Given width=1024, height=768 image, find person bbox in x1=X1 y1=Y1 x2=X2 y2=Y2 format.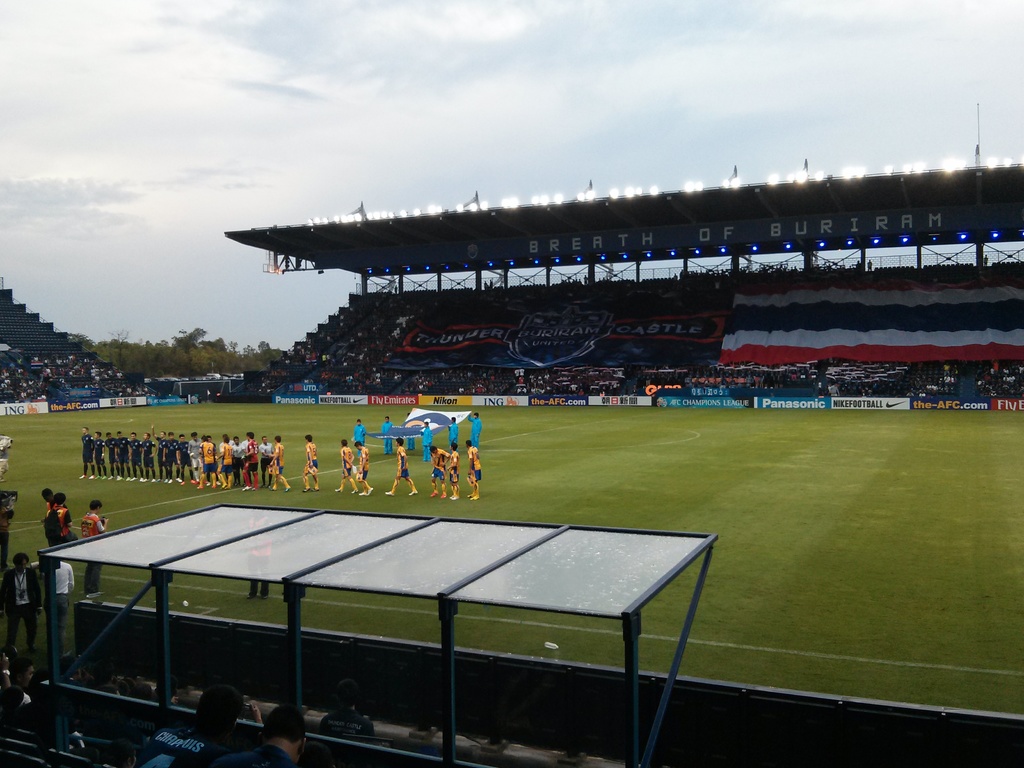
x1=216 y1=702 x2=310 y2=767.
